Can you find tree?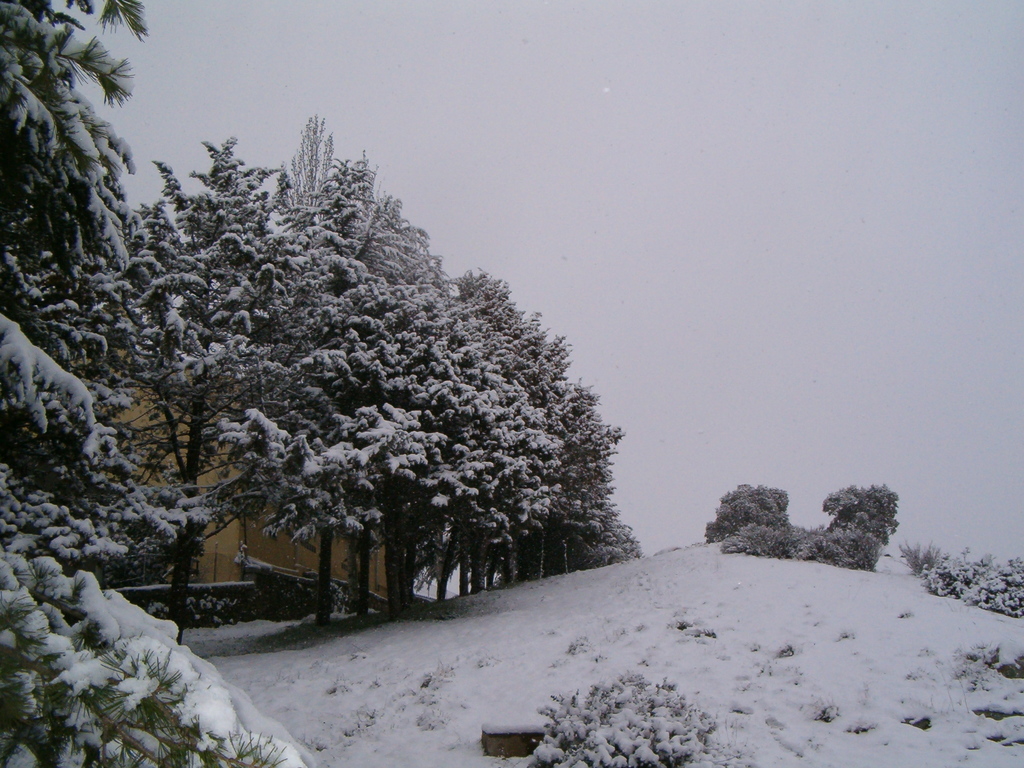
Yes, bounding box: box(721, 511, 800, 564).
